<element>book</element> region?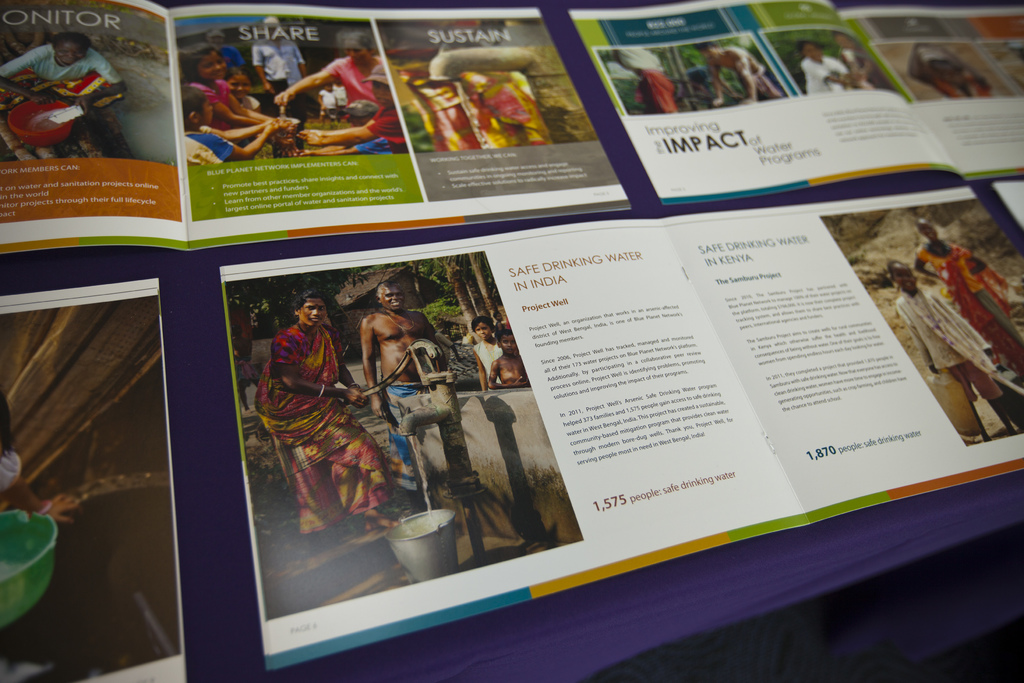
(0, 0, 635, 255)
